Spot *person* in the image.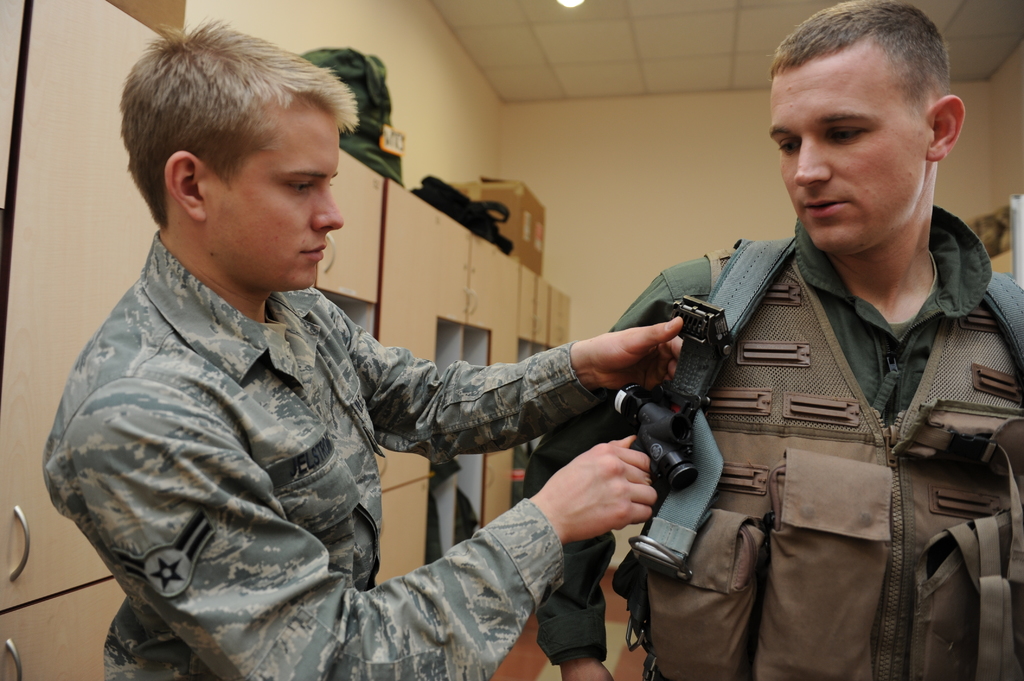
*person* found at crop(16, 60, 641, 680).
